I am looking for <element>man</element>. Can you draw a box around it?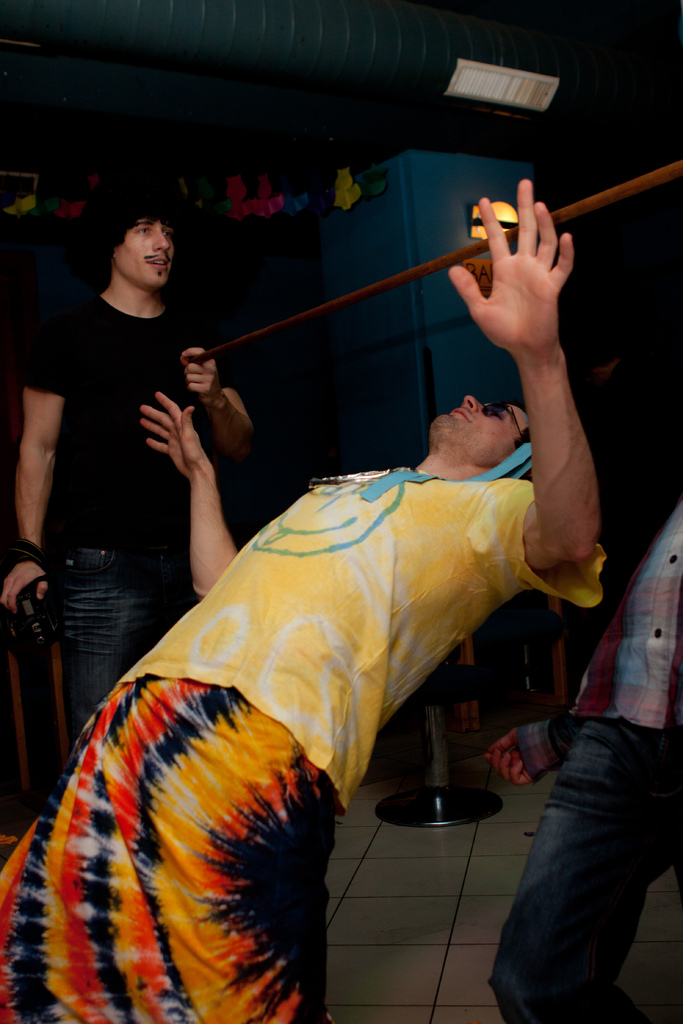
Sure, the bounding box is [left=478, top=458, right=682, bottom=1023].
